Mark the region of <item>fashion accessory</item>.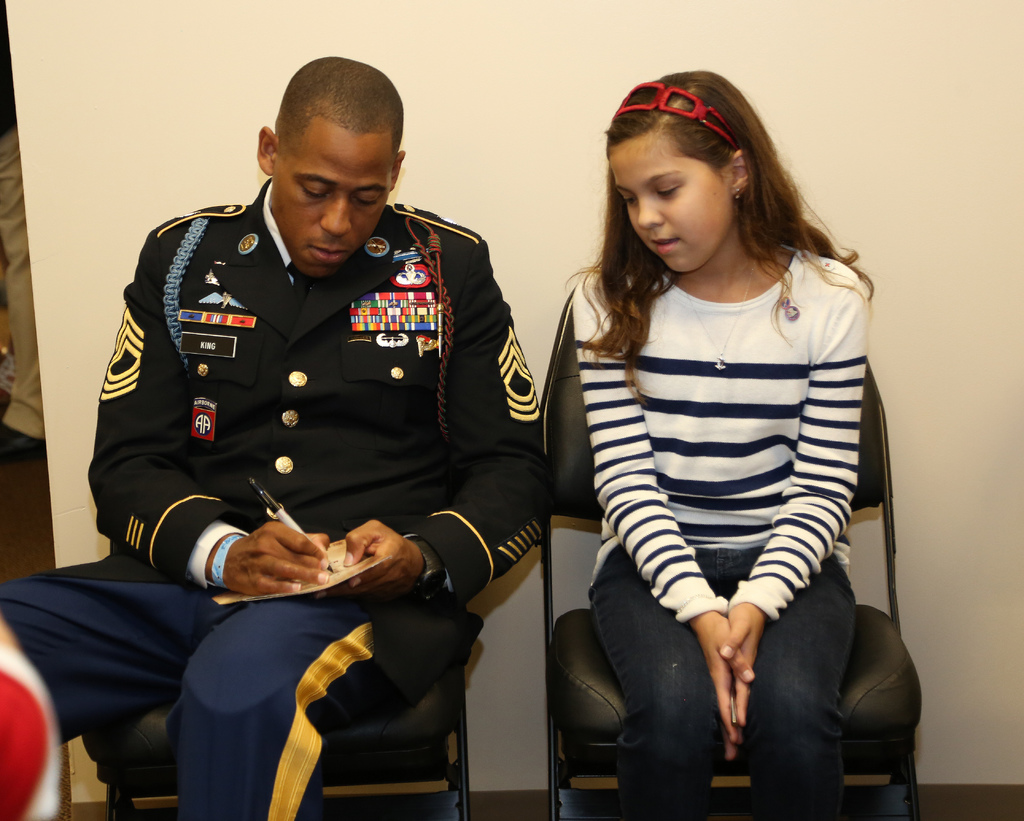
Region: bbox=[402, 533, 447, 607].
